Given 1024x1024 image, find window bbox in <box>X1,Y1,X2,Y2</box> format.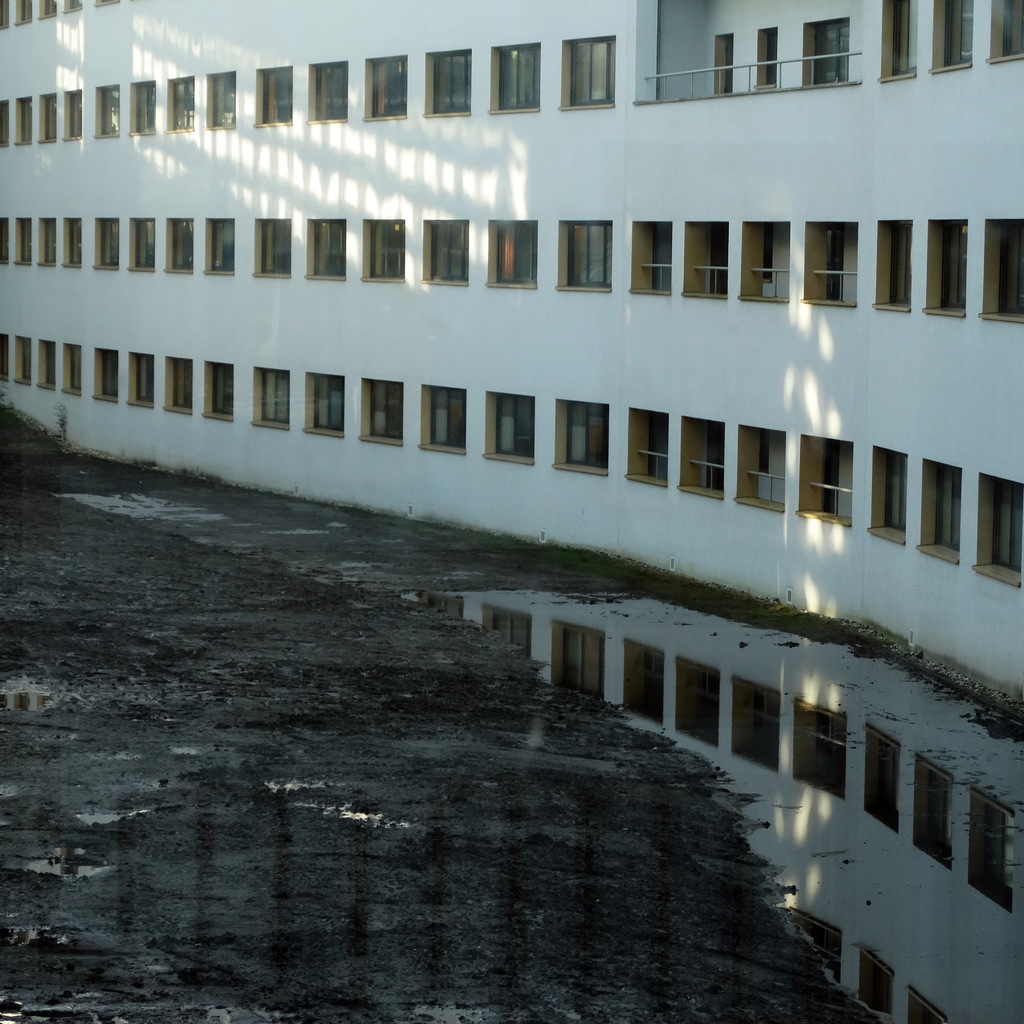
<box>569,45,612,108</box>.
